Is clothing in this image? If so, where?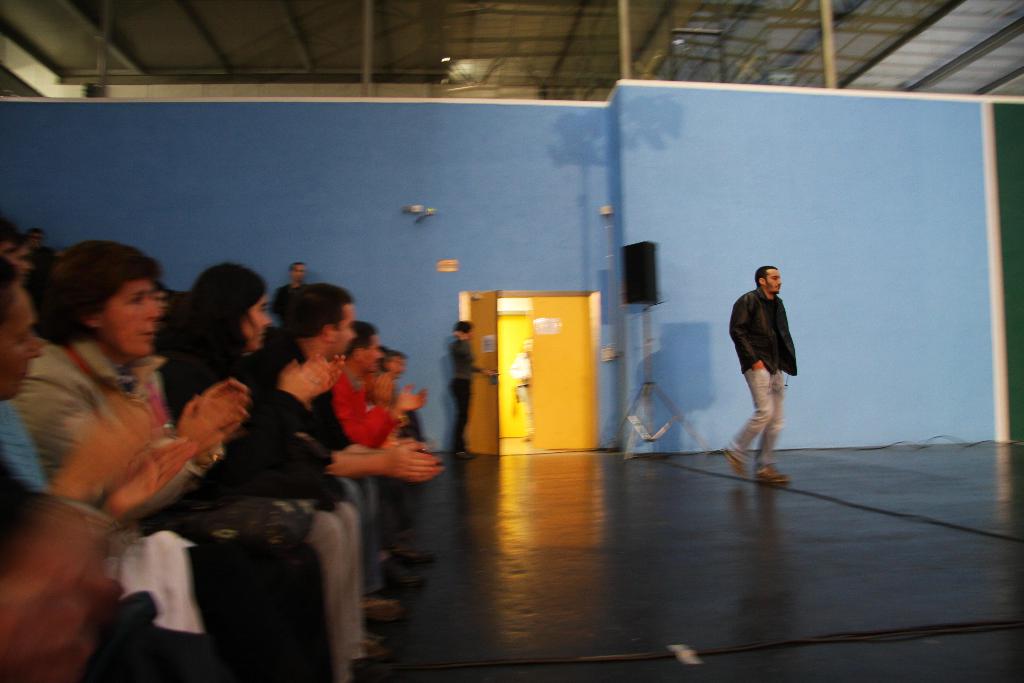
Yes, at <bbox>332, 359, 391, 443</bbox>.
